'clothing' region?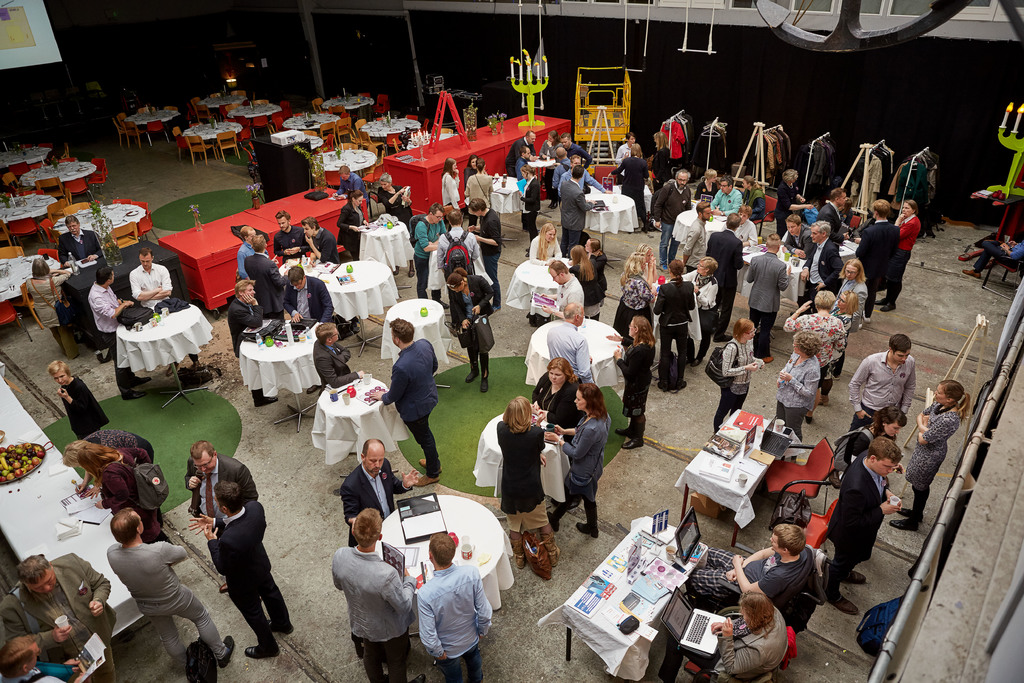
box(314, 339, 364, 388)
